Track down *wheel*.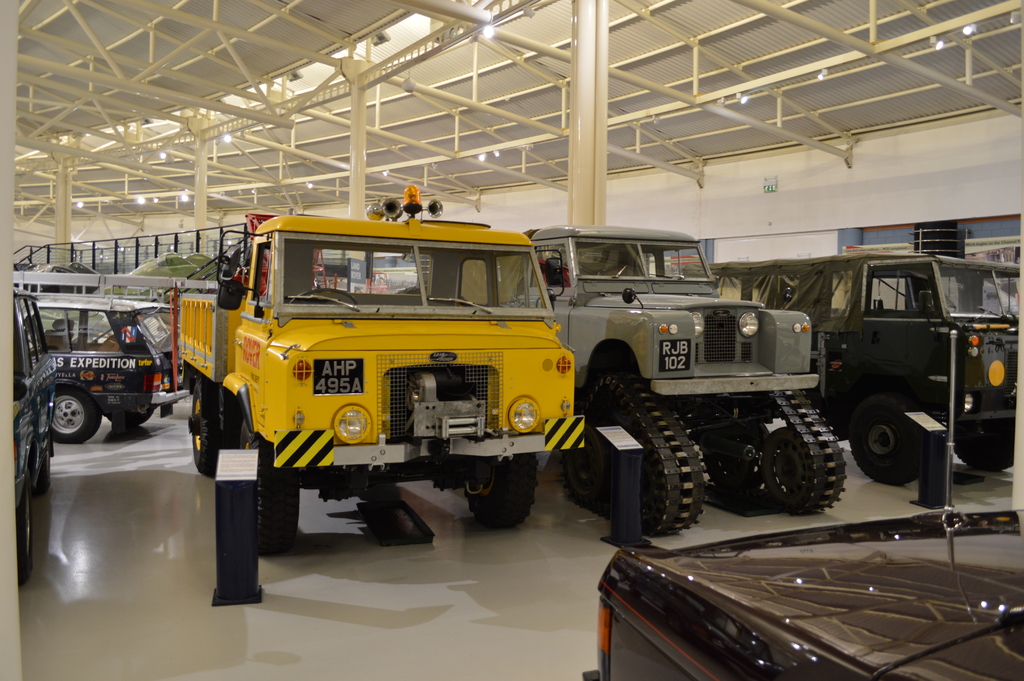
Tracked to bbox=(17, 485, 32, 587).
